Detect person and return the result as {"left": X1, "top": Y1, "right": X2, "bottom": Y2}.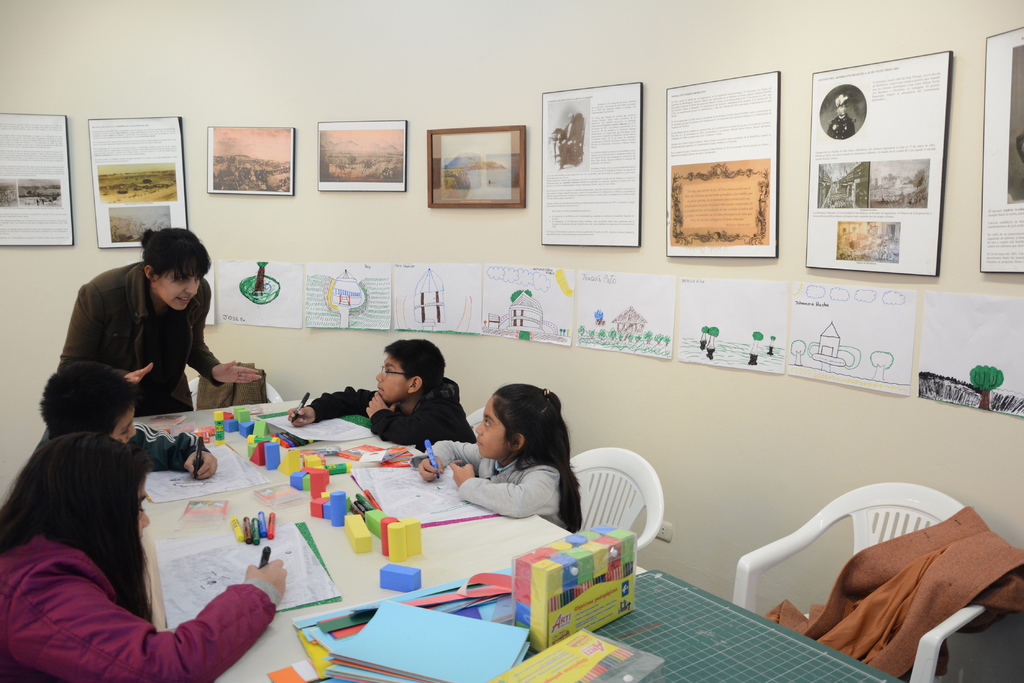
{"left": 28, "top": 360, "right": 218, "bottom": 489}.
